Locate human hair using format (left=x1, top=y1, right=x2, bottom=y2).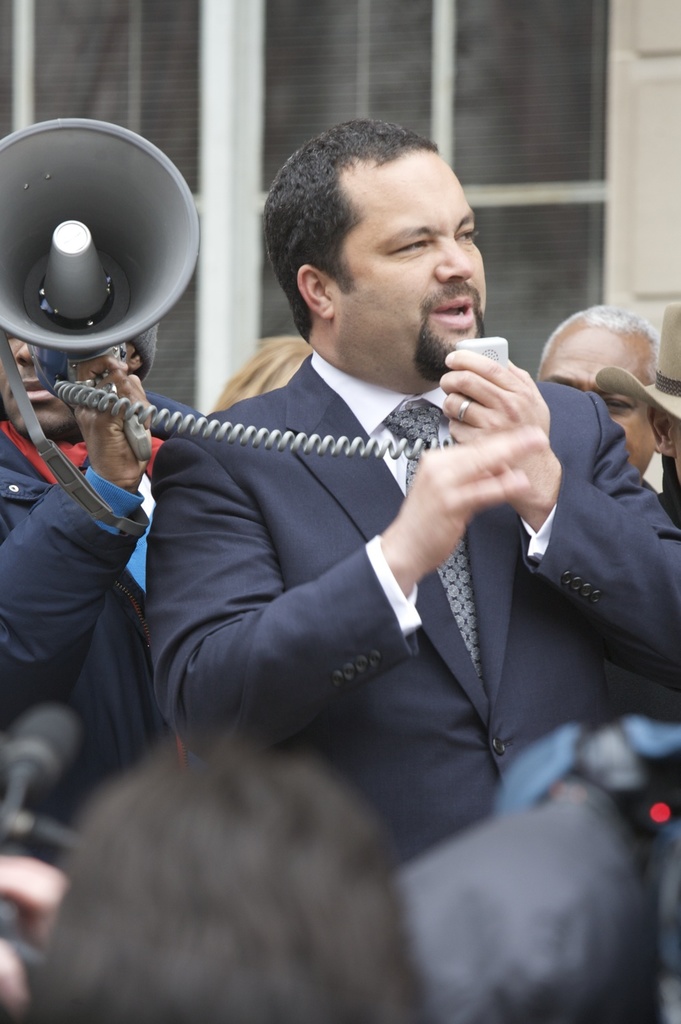
(left=236, top=123, right=472, bottom=347).
